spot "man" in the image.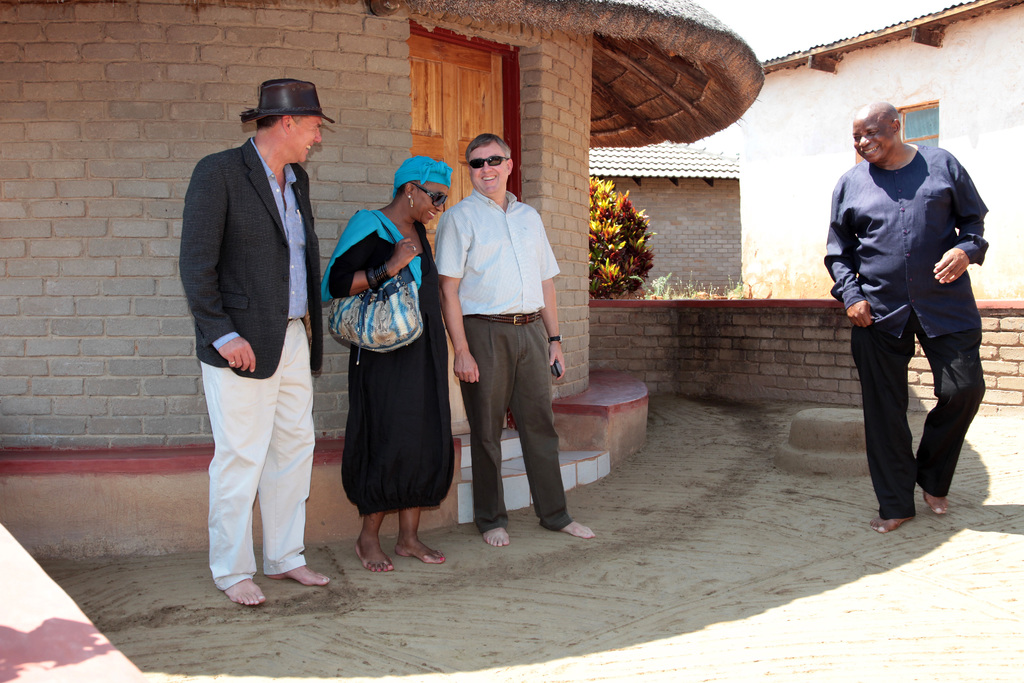
"man" found at bbox(428, 135, 599, 554).
